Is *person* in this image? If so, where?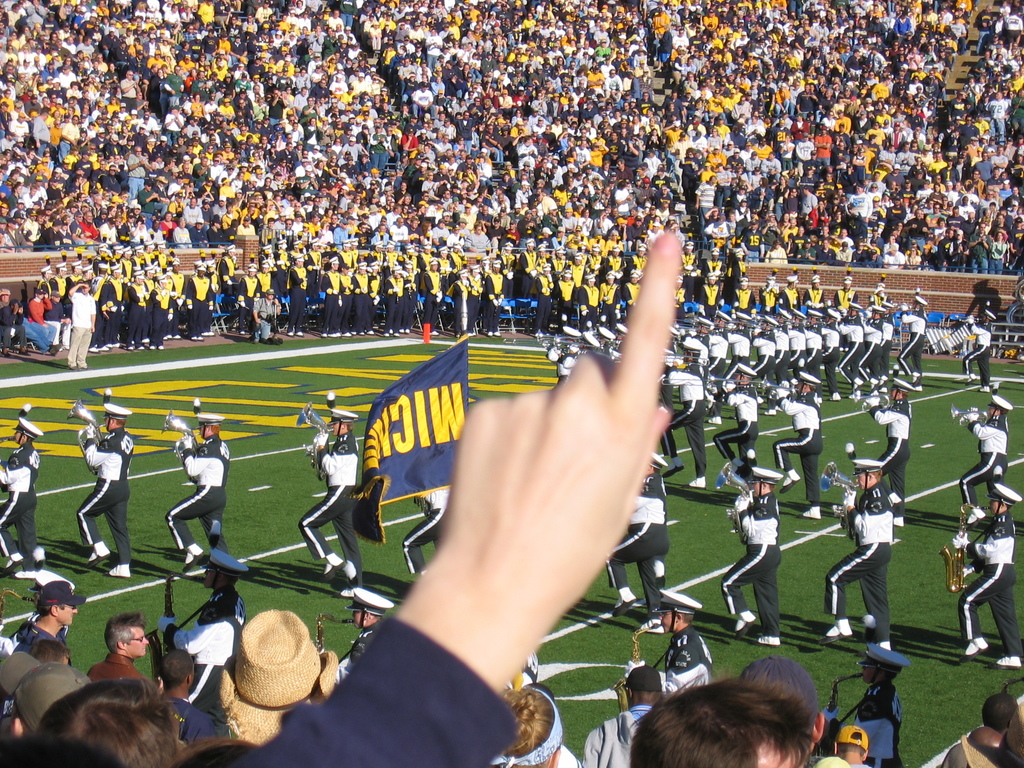
Yes, at {"left": 160, "top": 420, "right": 219, "bottom": 606}.
